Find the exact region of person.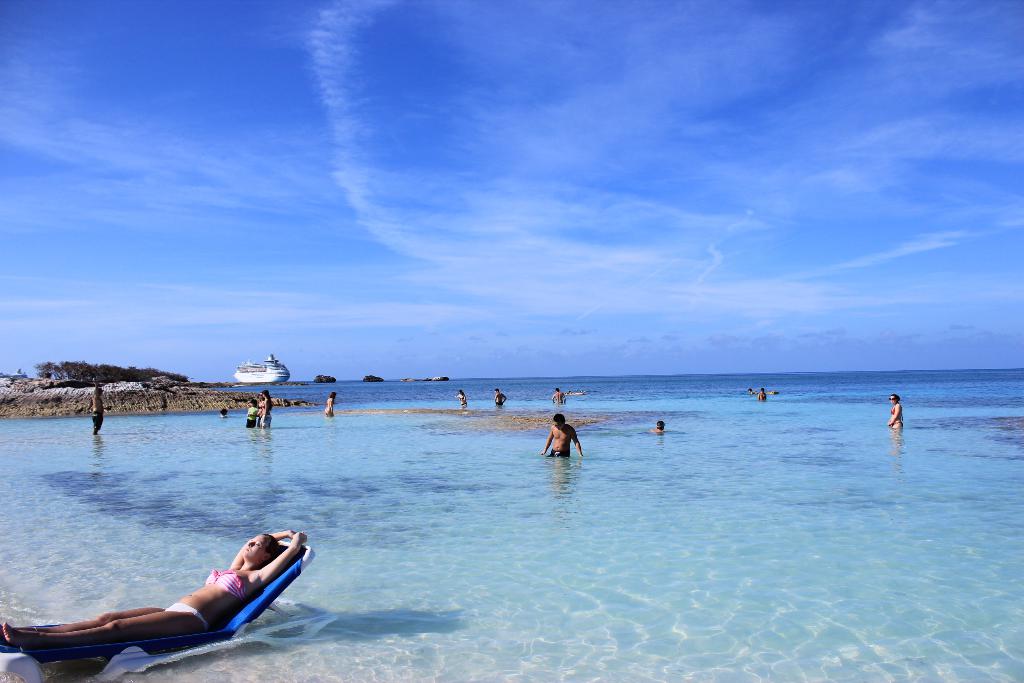
Exact region: x1=259 y1=389 x2=275 y2=427.
